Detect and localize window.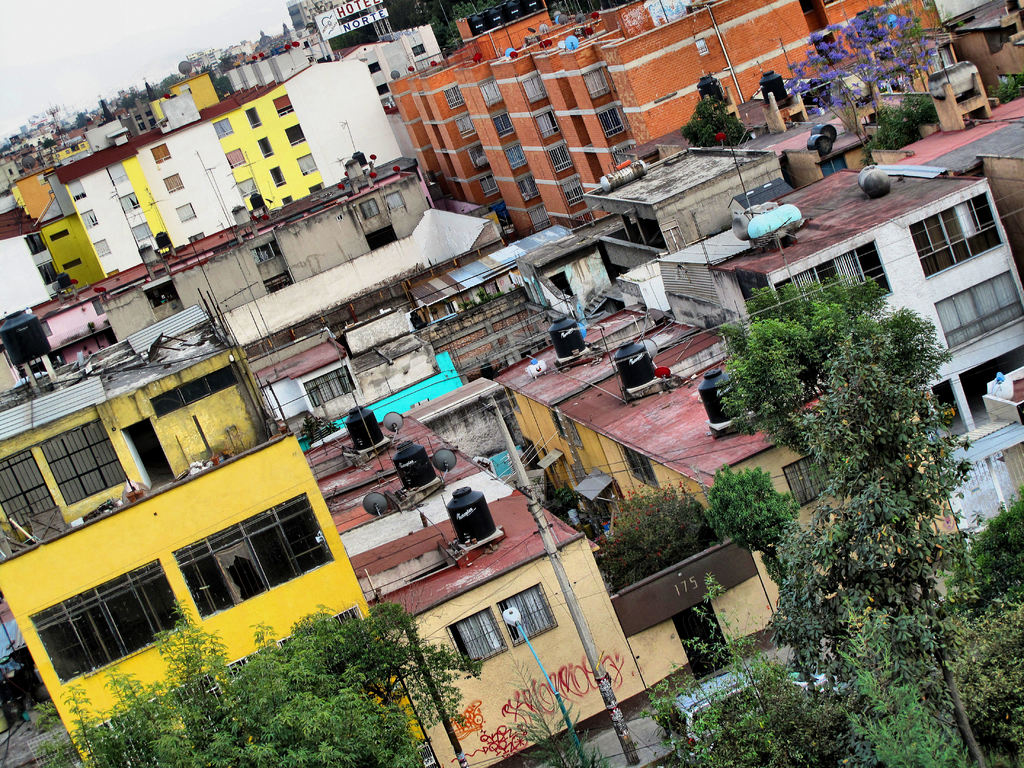
Localized at (15,540,194,695).
